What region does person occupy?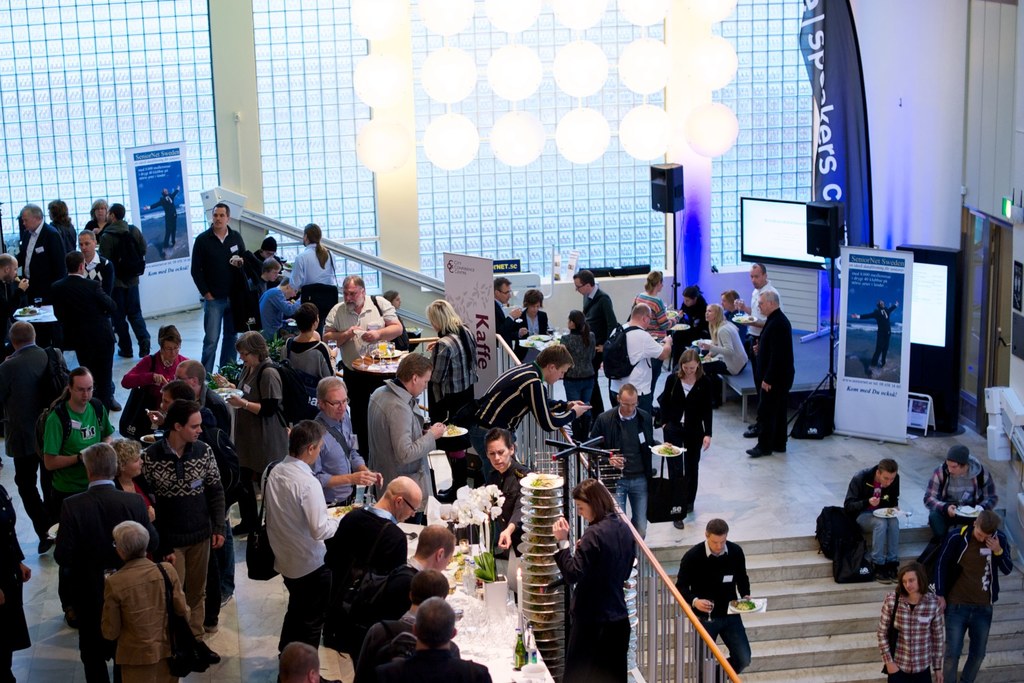
189, 198, 250, 370.
